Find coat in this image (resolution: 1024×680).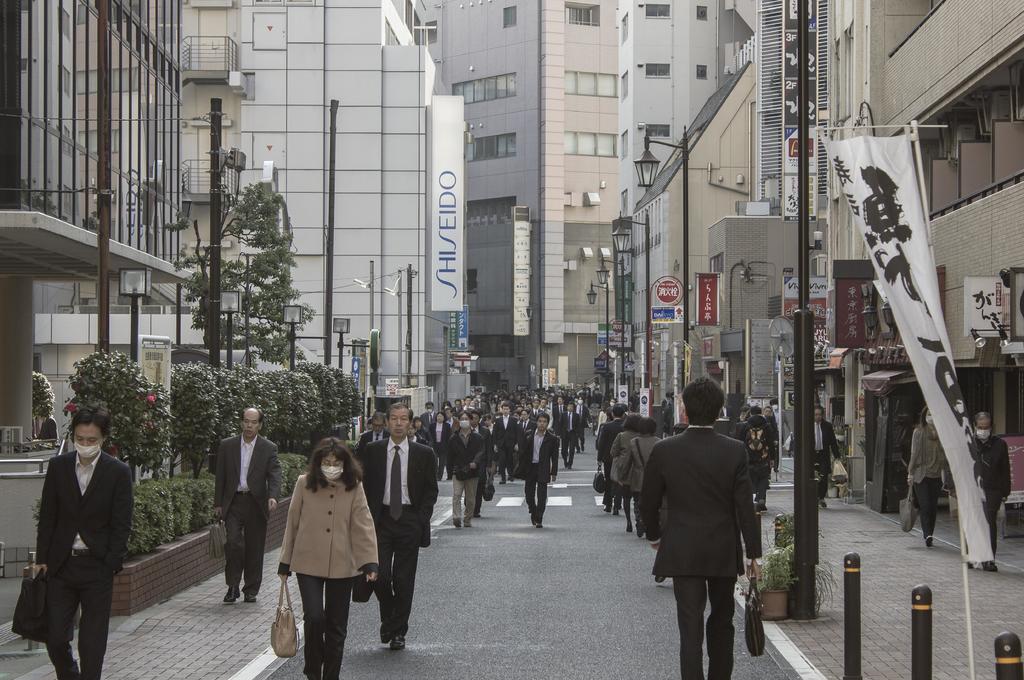
911:420:952:486.
